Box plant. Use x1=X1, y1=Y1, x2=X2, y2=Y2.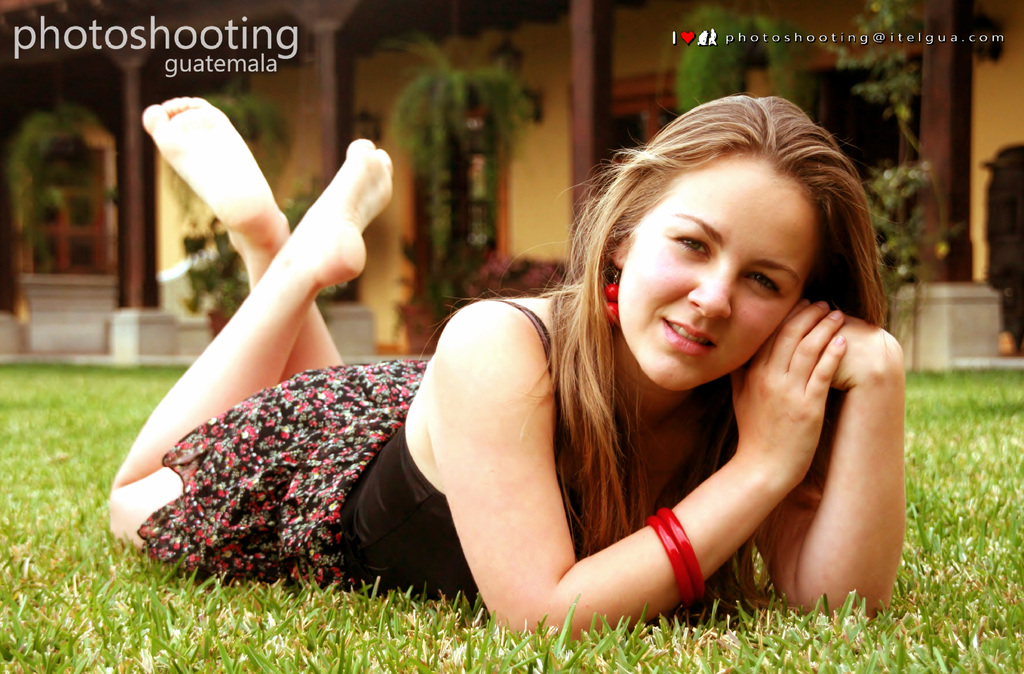
x1=828, y1=586, x2=860, y2=631.
